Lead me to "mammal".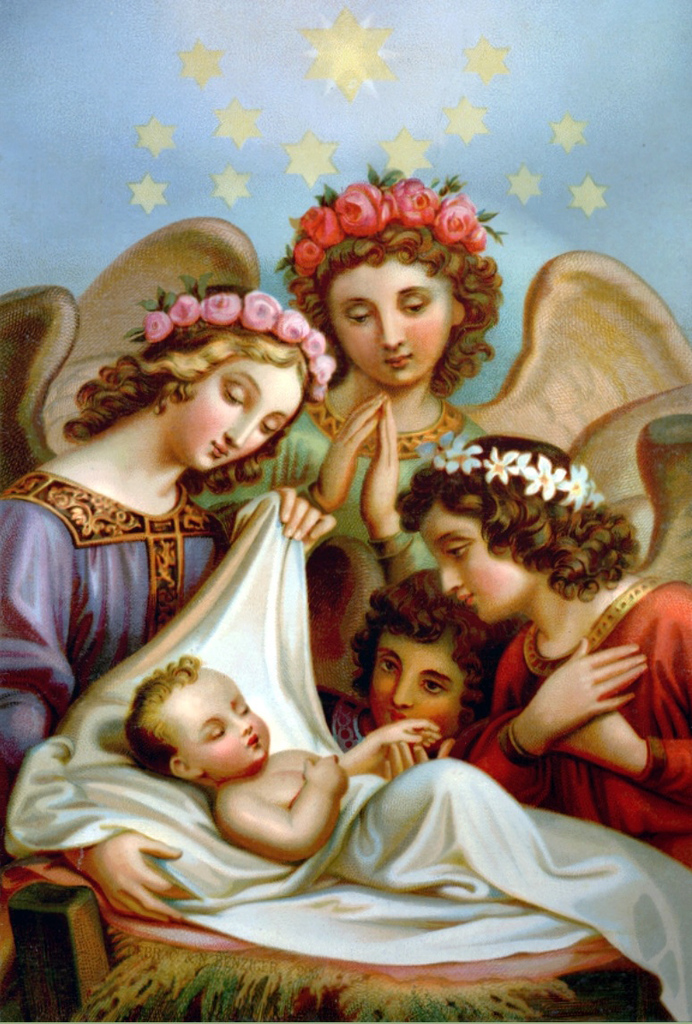
Lead to (4, 301, 370, 857).
